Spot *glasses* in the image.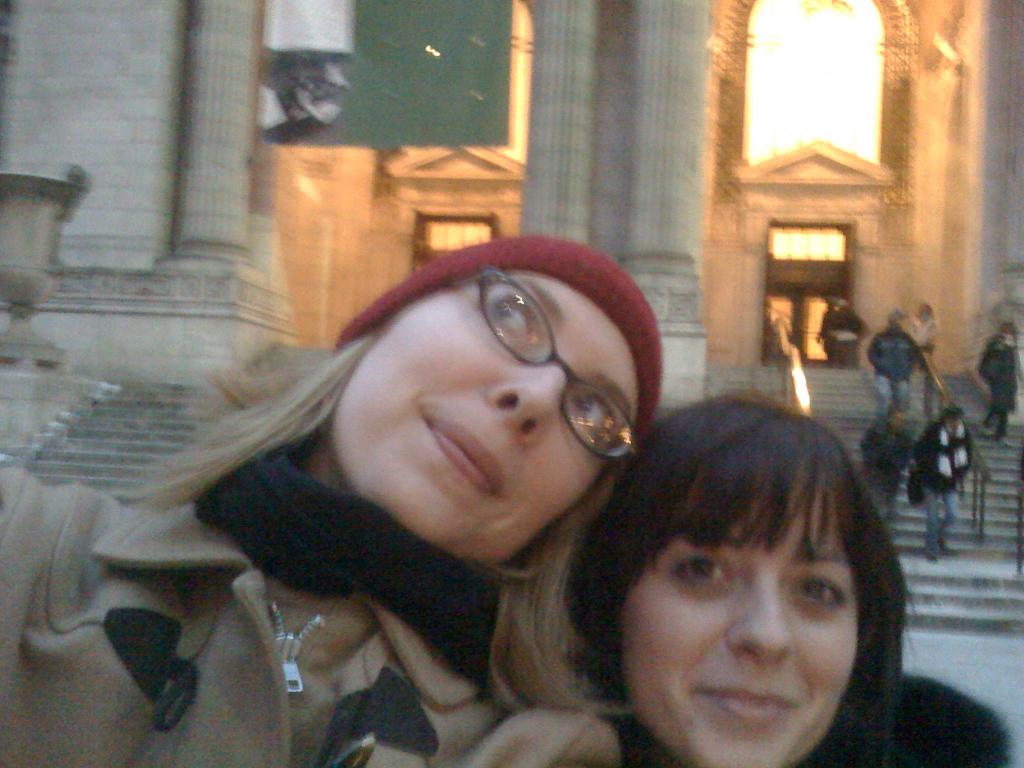
*glasses* found at <box>448,260,637,484</box>.
